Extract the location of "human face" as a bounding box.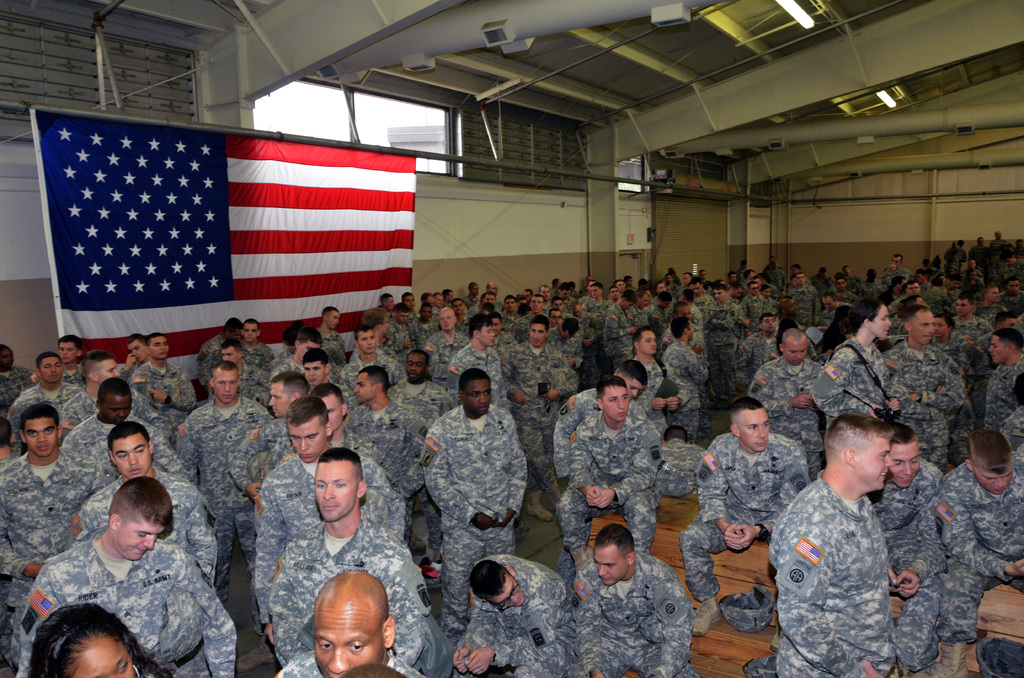
550, 309, 562, 325.
